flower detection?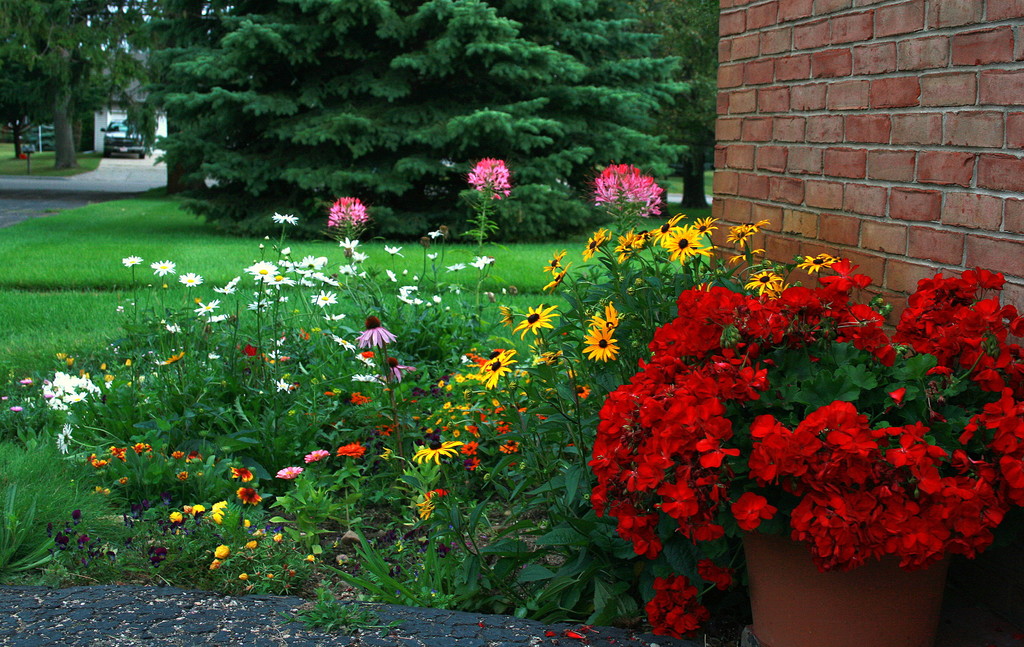
[194,299,224,319]
